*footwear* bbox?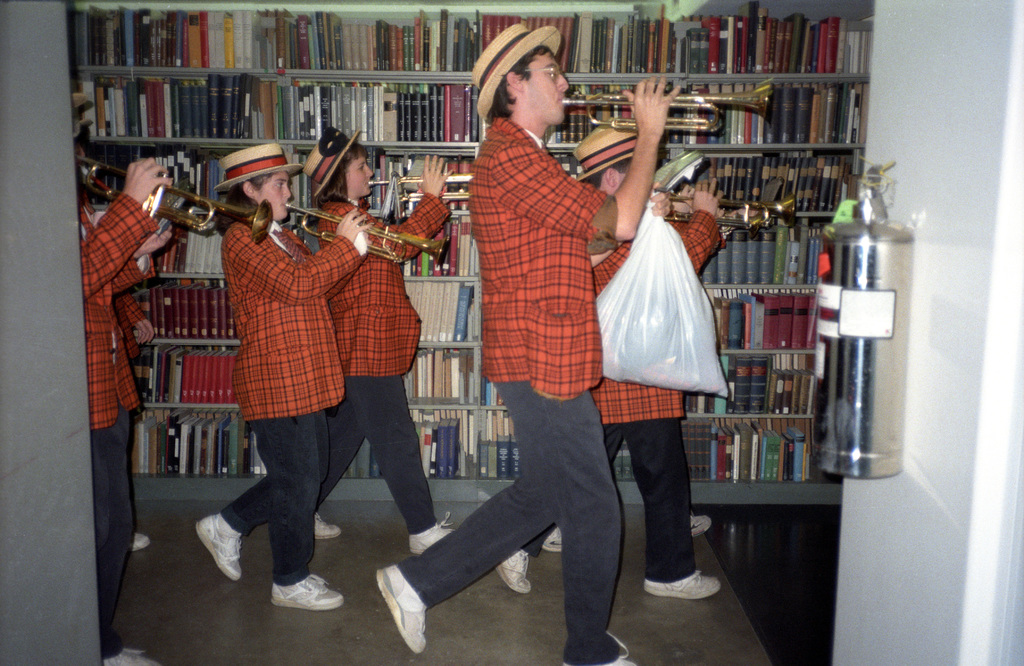
box(410, 512, 457, 556)
